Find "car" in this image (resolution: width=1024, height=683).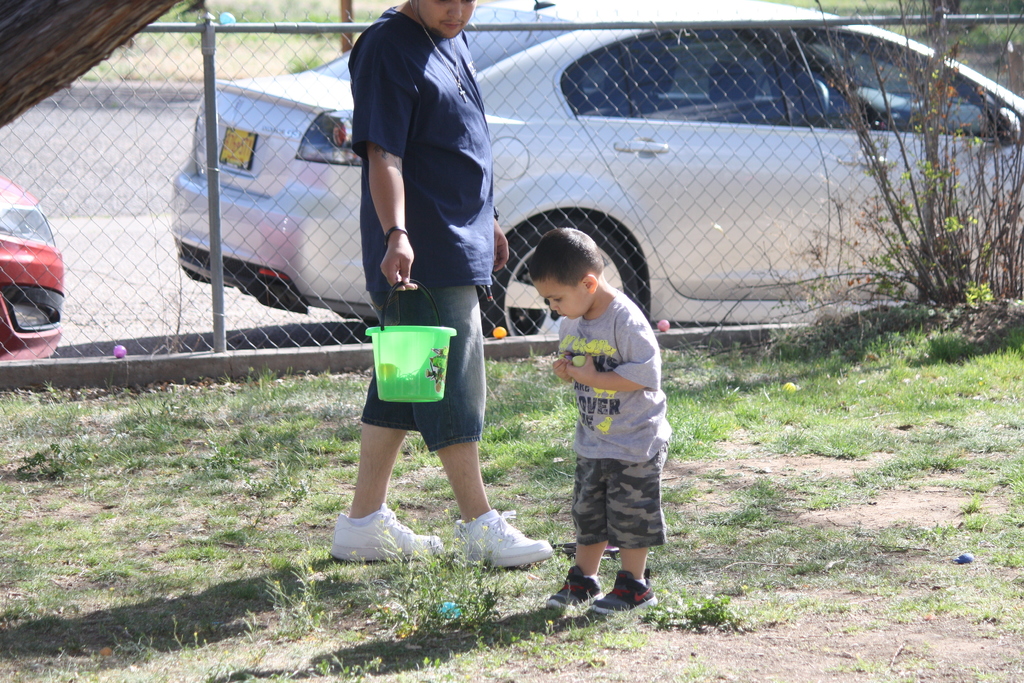
(163,0,1023,333).
